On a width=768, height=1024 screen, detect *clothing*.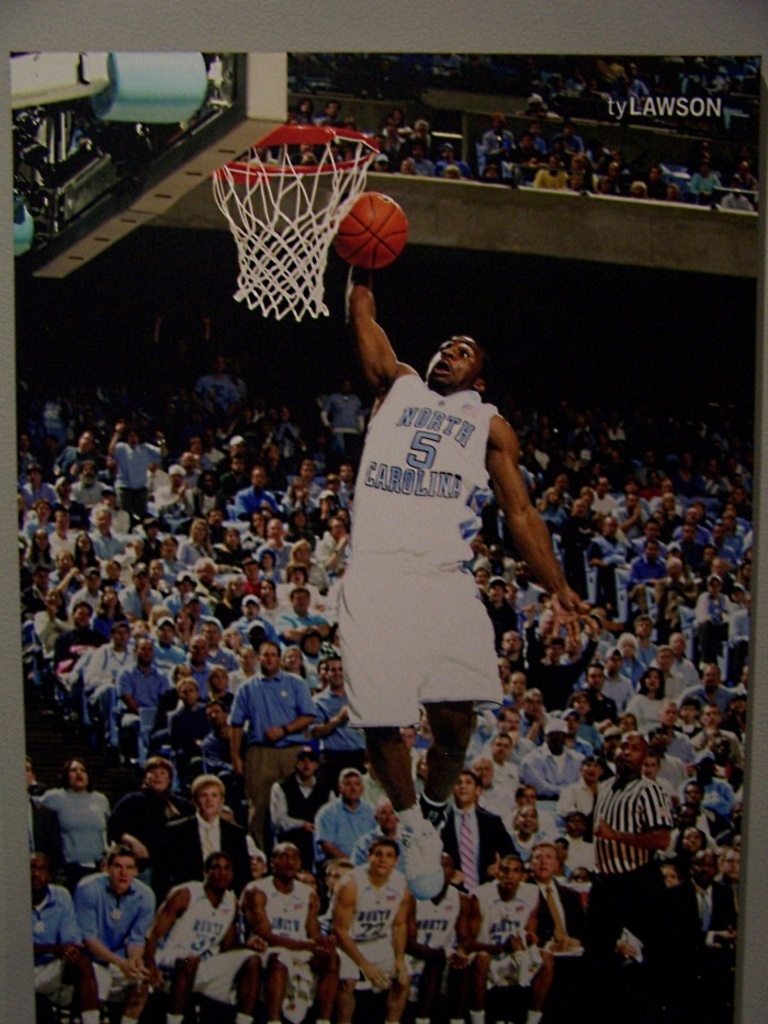
(left=120, top=786, right=203, bottom=880).
